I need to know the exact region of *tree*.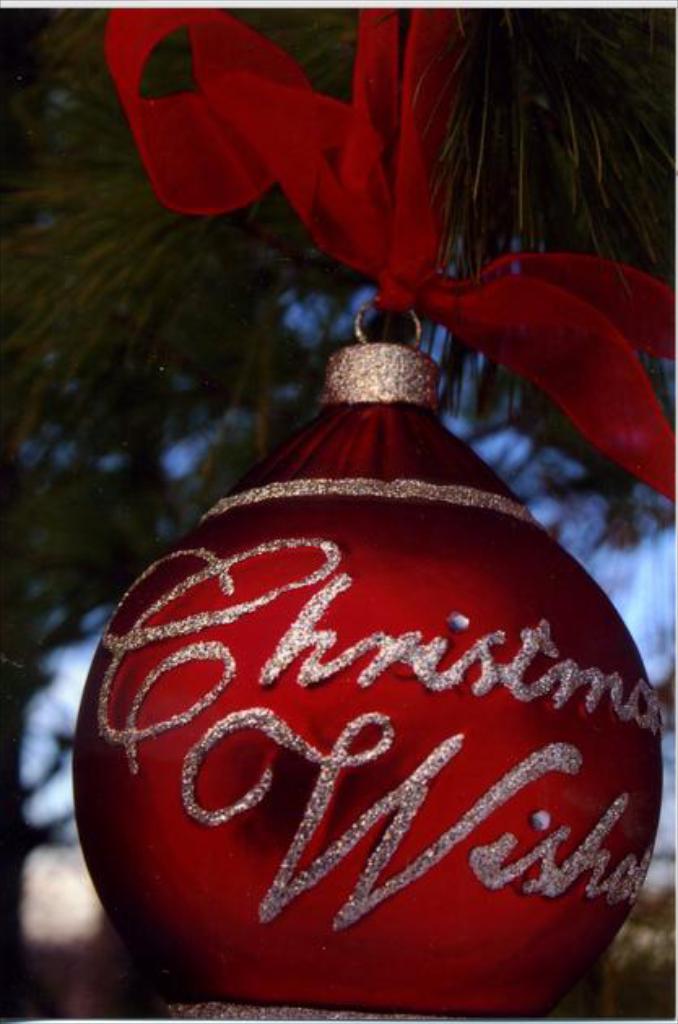
Region: region(0, 0, 676, 1009).
